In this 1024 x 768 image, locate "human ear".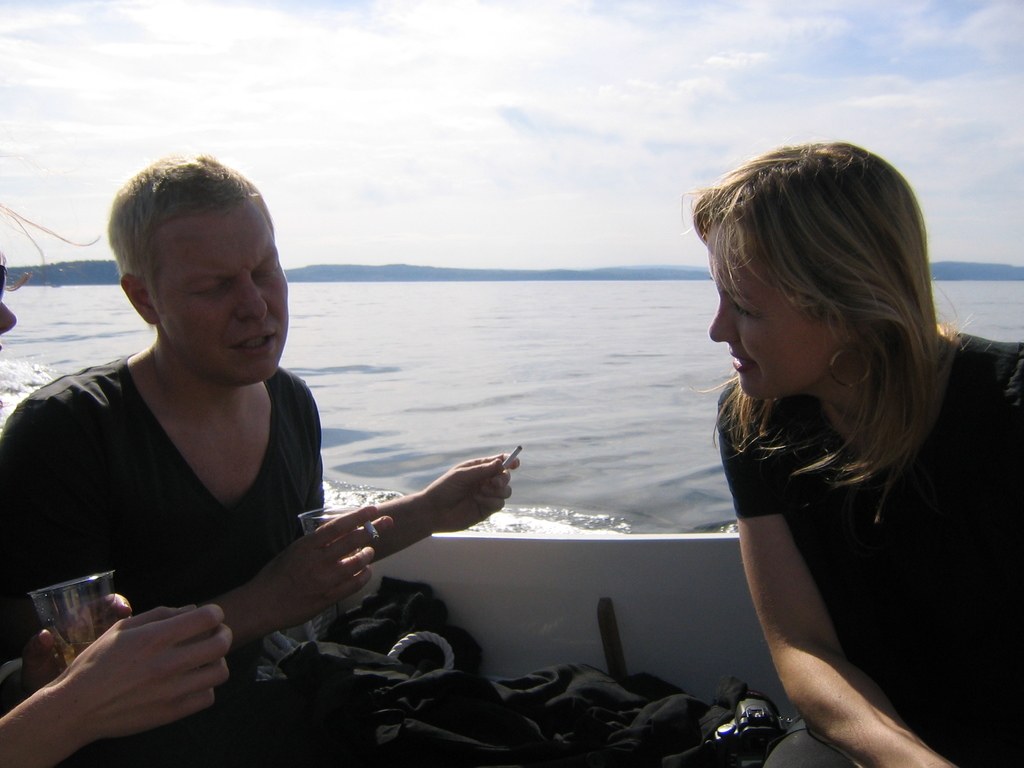
Bounding box: 122,275,156,324.
